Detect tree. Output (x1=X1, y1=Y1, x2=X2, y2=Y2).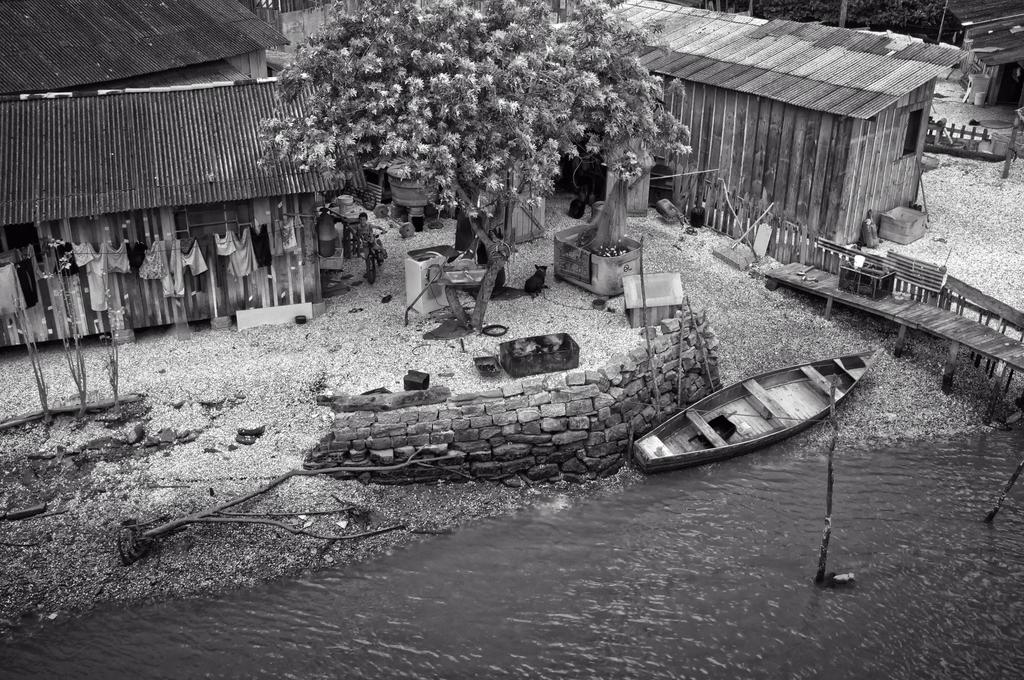
(x1=263, y1=0, x2=697, y2=324).
